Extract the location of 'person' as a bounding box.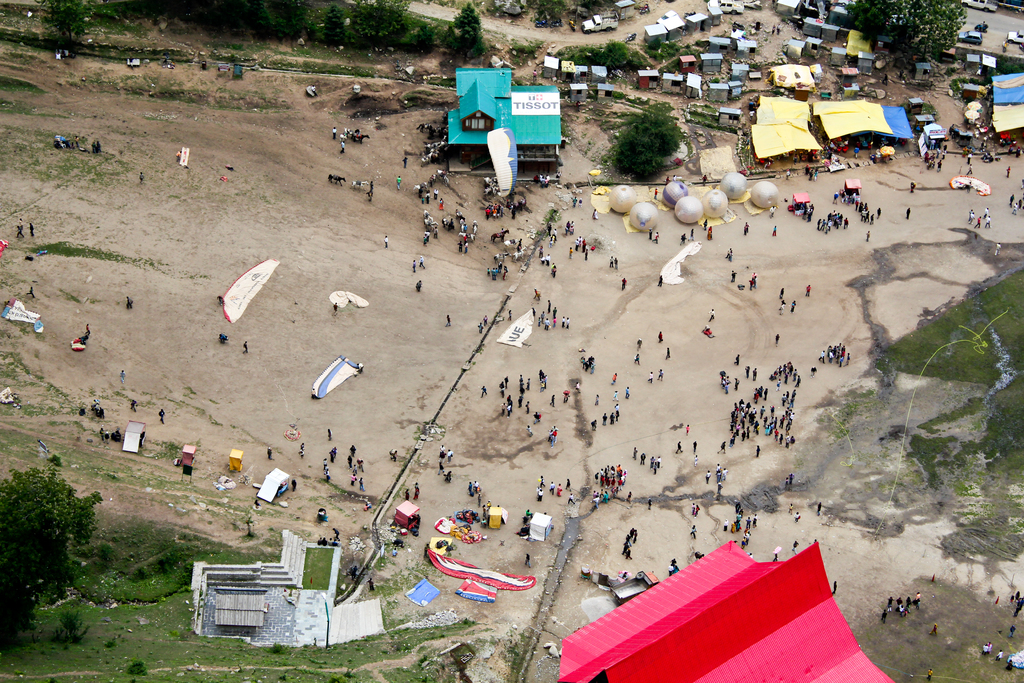
x1=532 y1=288 x2=543 y2=303.
